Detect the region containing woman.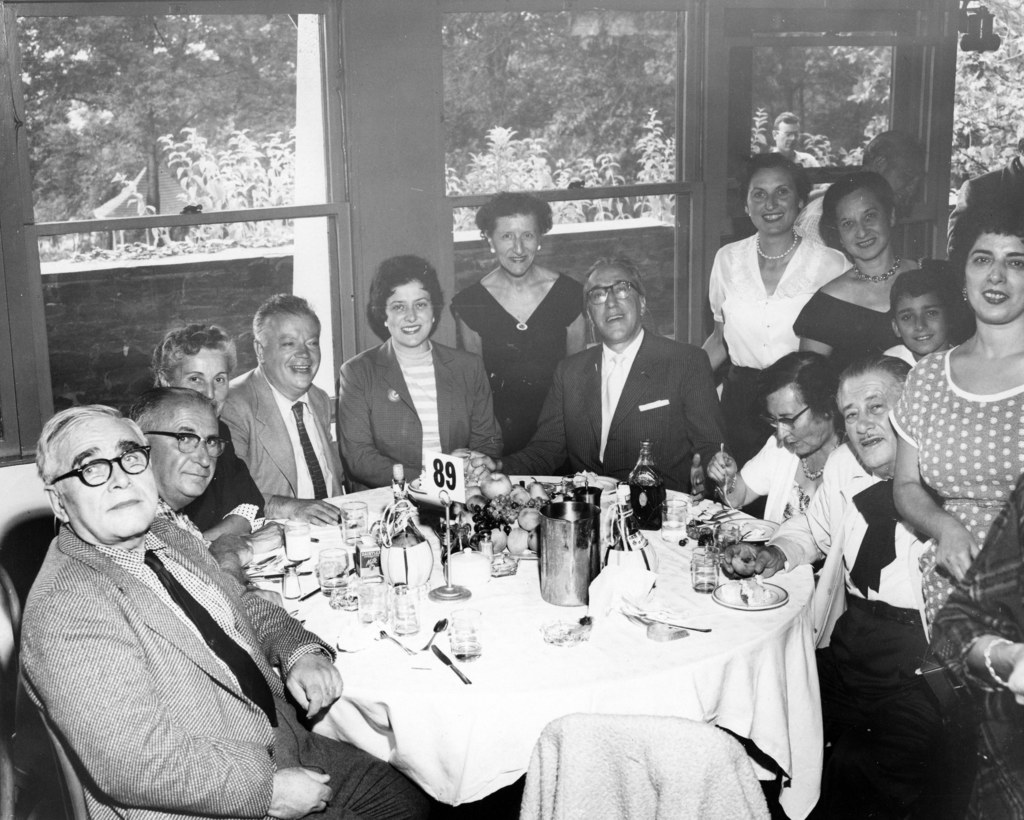
[887,193,1023,643].
